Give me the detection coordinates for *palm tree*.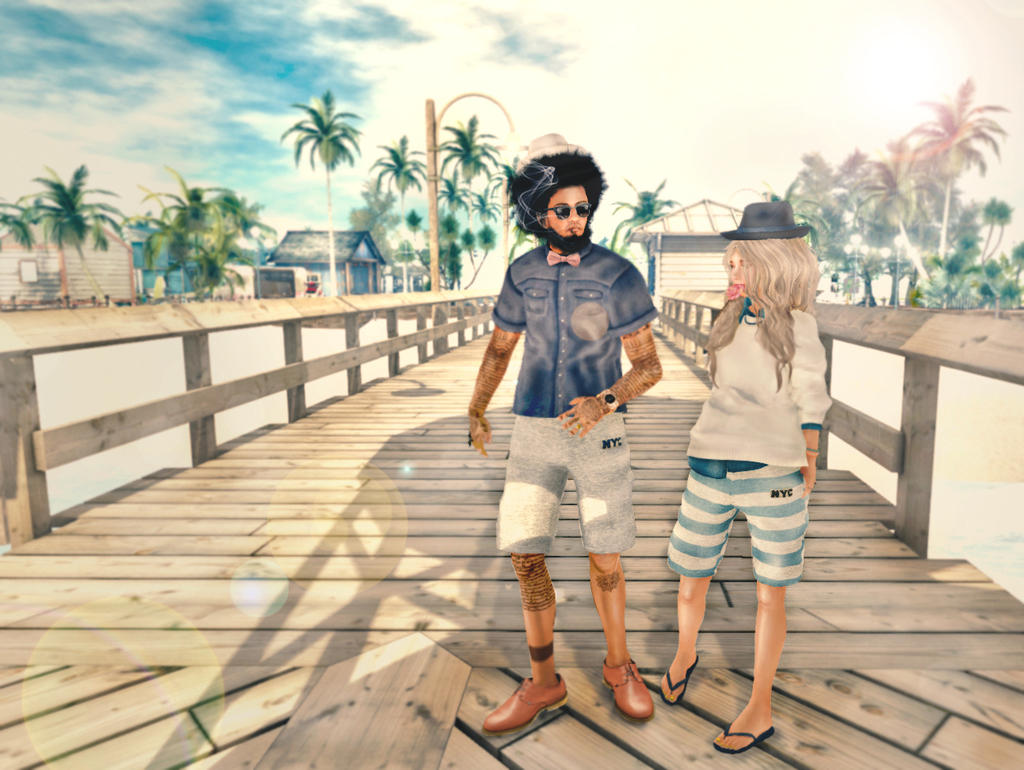
locate(464, 182, 499, 287).
